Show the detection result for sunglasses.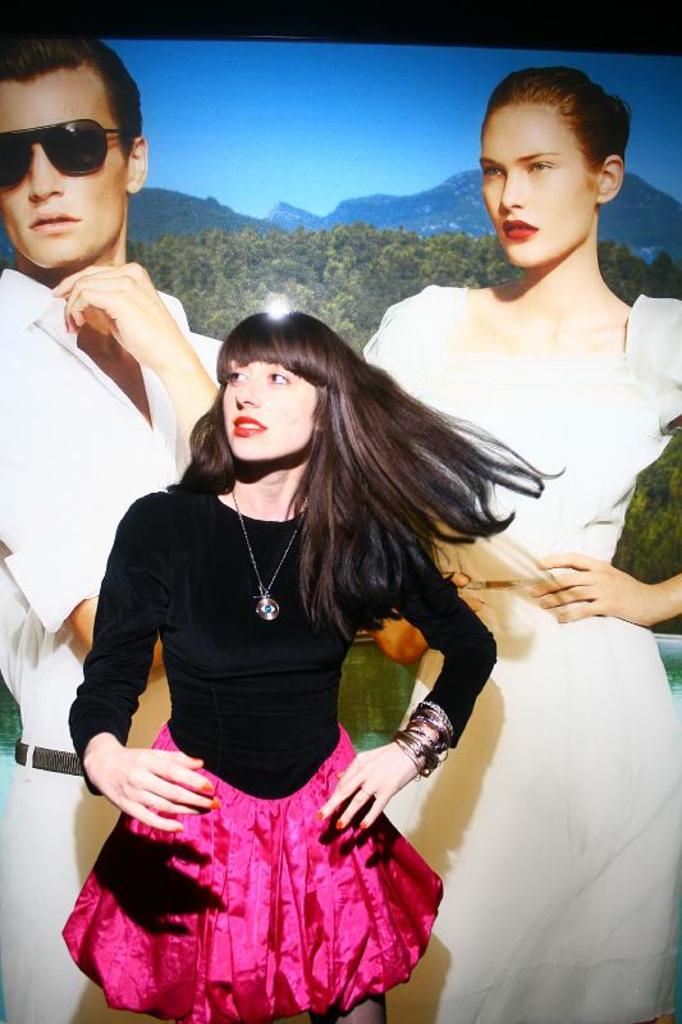
0:122:132:193.
